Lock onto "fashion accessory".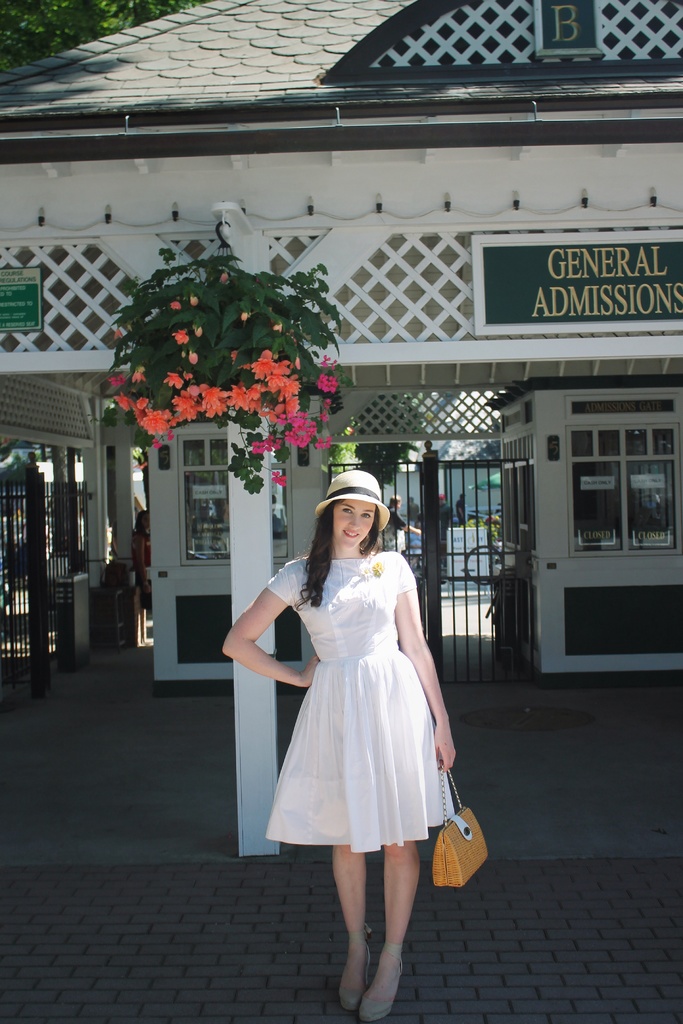
Locked: l=337, t=930, r=372, b=1009.
